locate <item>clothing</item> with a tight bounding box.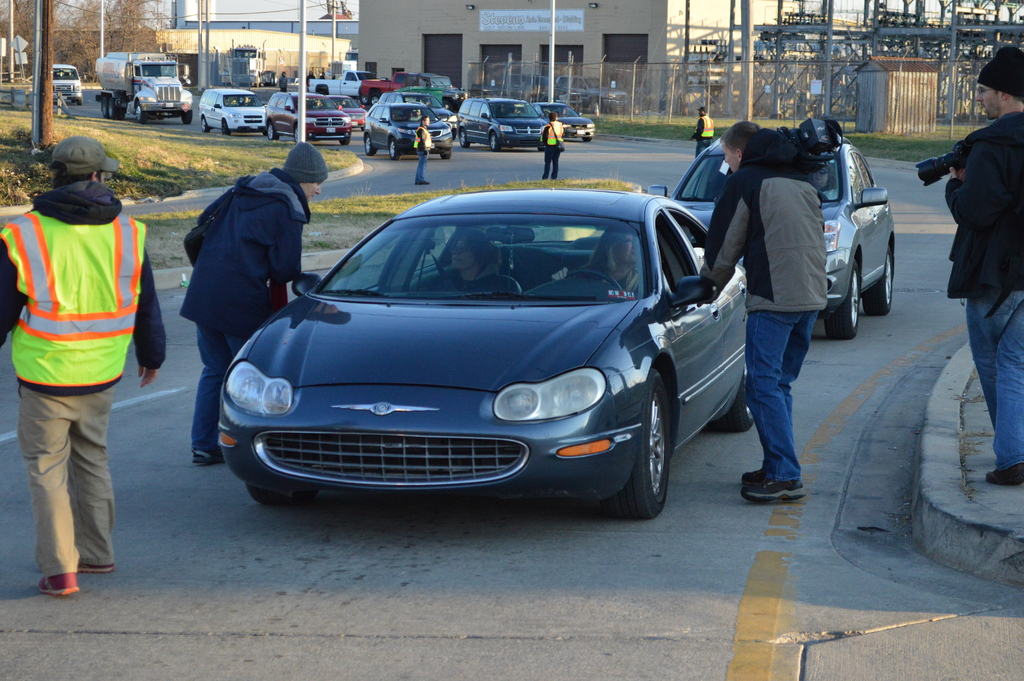
bbox=(177, 166, 311, 452).
